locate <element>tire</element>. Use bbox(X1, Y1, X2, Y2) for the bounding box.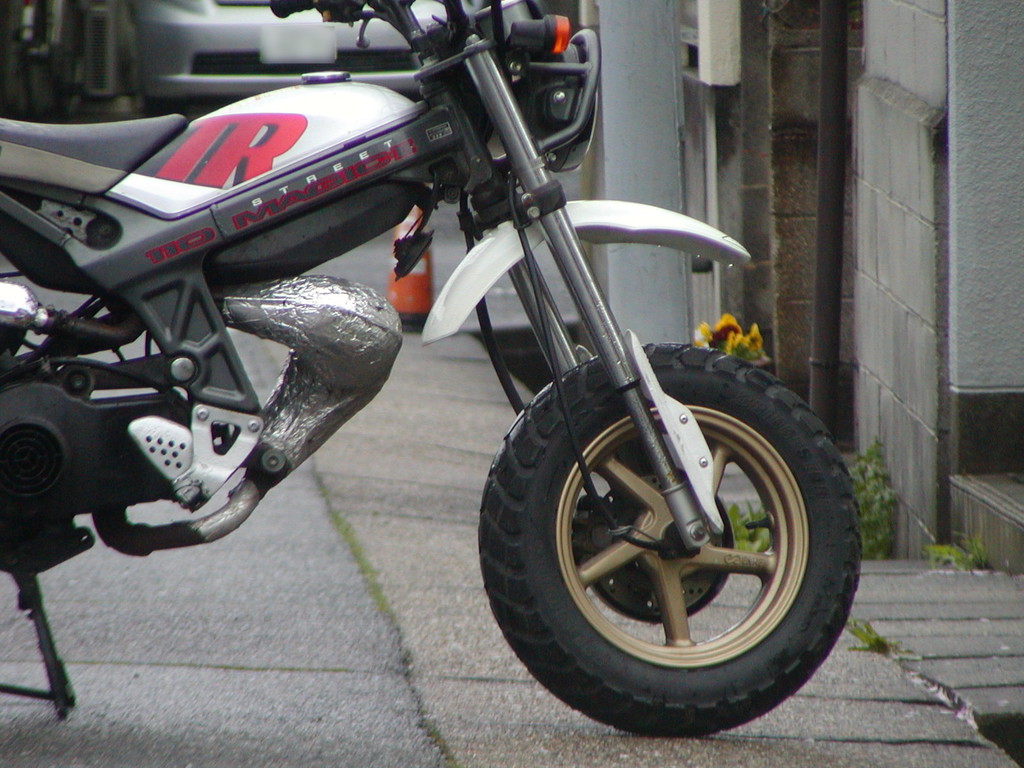
bbox(475, 340, 851, 730).
